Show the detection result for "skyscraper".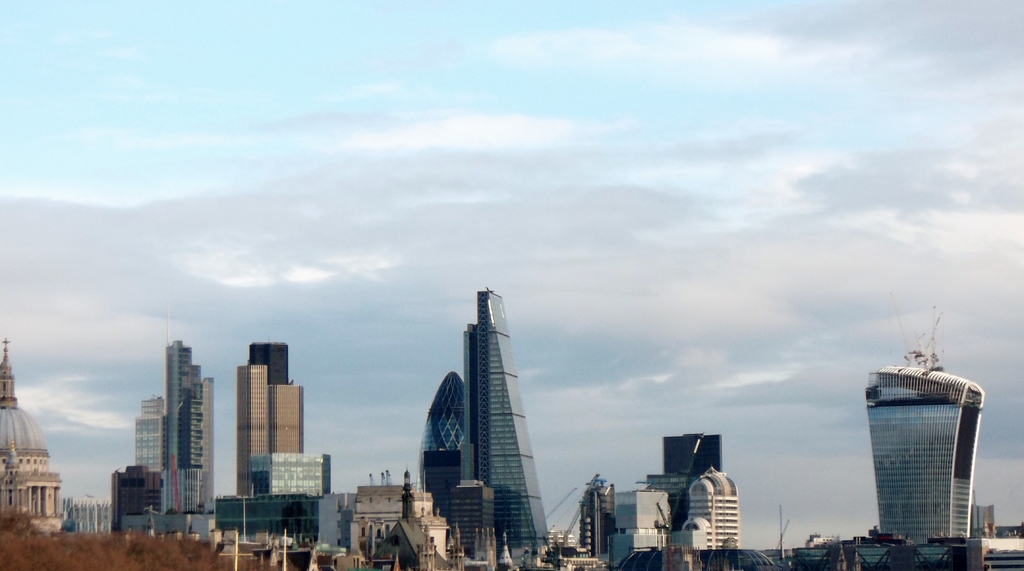
pyautogui.locateOnScreen(458, 481, 495, 567).
